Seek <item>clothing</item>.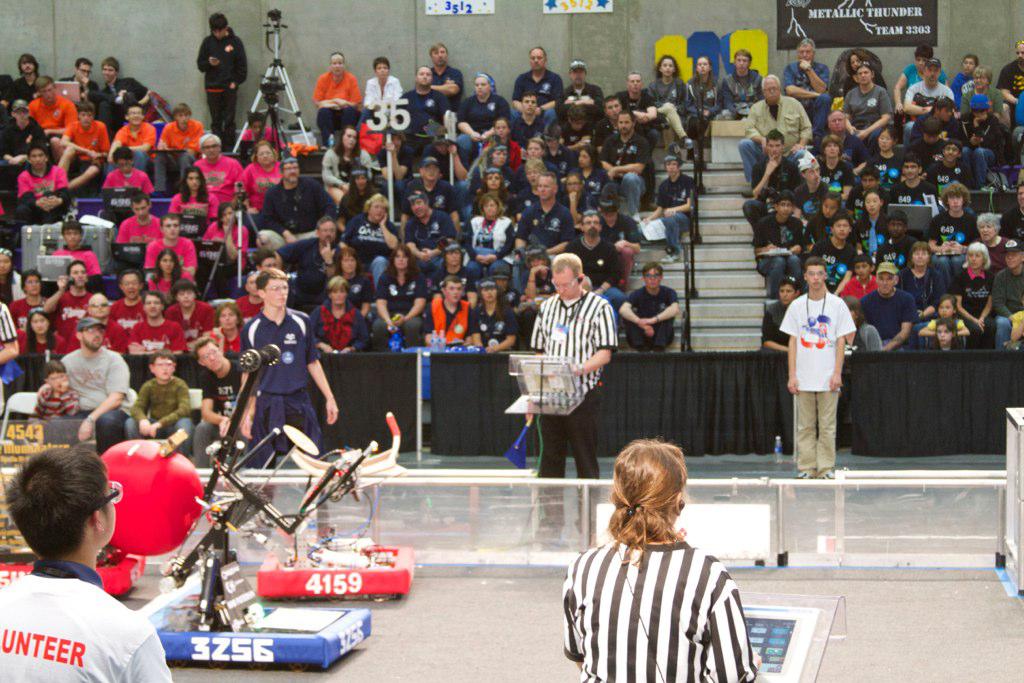
[893, 171, 936, 208].
